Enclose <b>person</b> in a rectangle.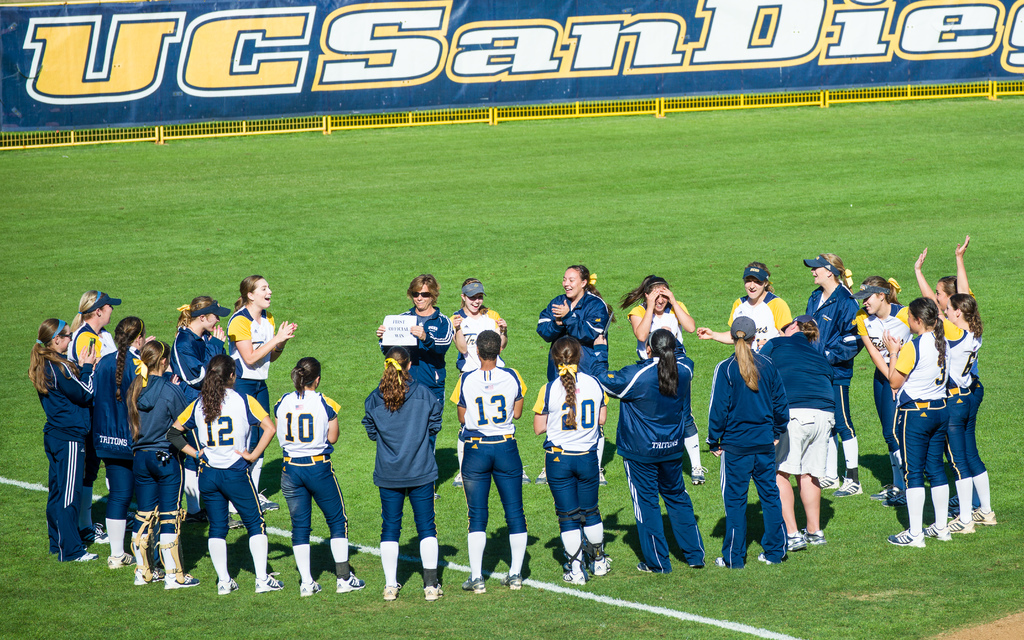
707 315 790 570.
